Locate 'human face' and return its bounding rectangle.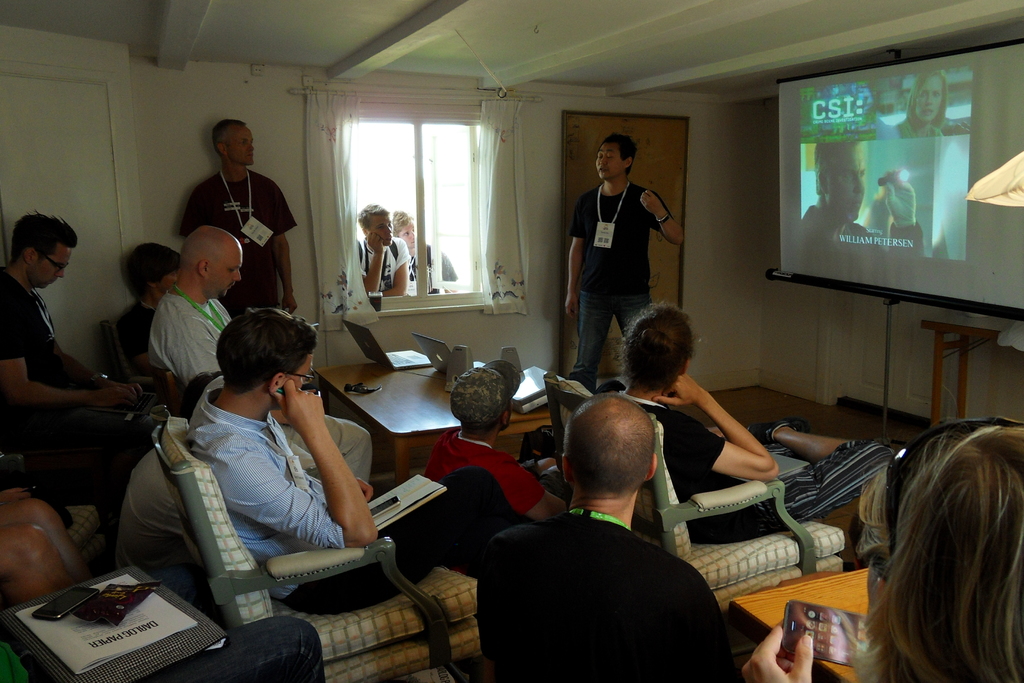
<bbox>230, 125, 254, 168</bbox>.
